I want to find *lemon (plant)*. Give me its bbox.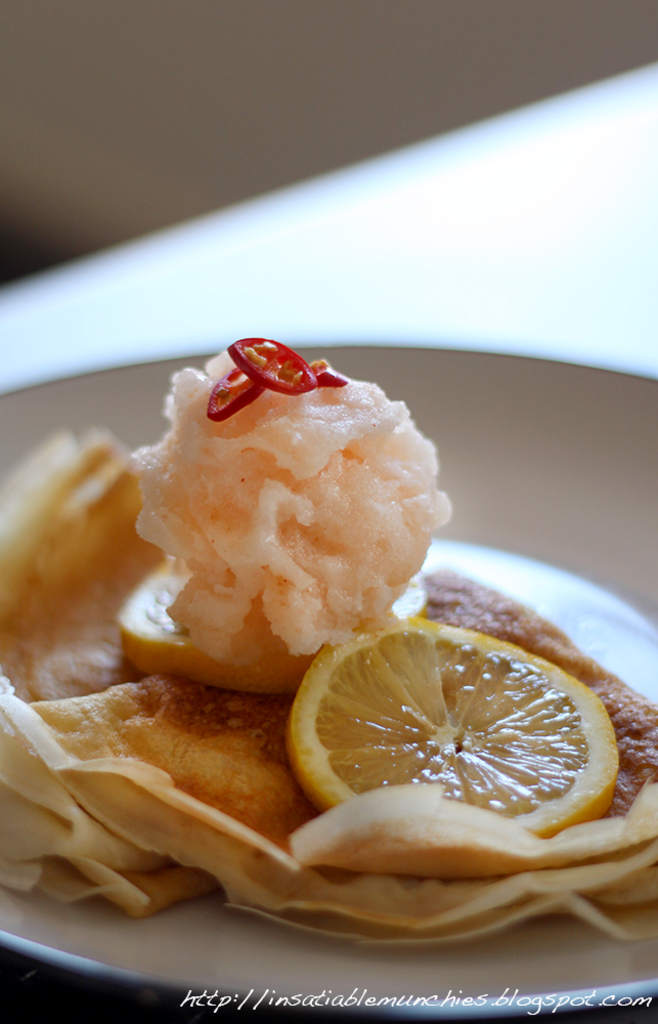
pyautogui.locateOnScreen(295, 621, 624, 822).
